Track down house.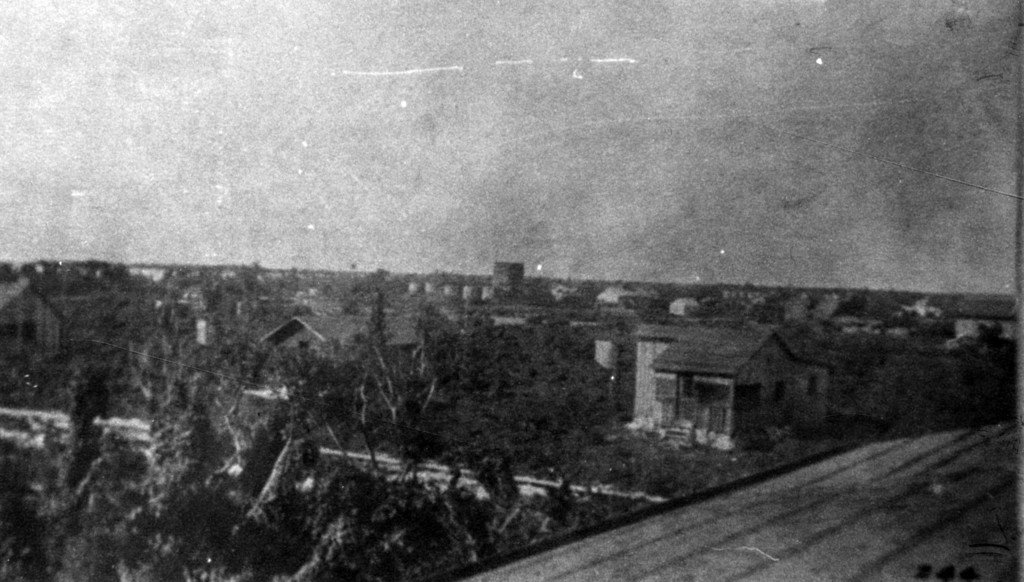
Tracked to bbox=(440, 282, 455, 296).
